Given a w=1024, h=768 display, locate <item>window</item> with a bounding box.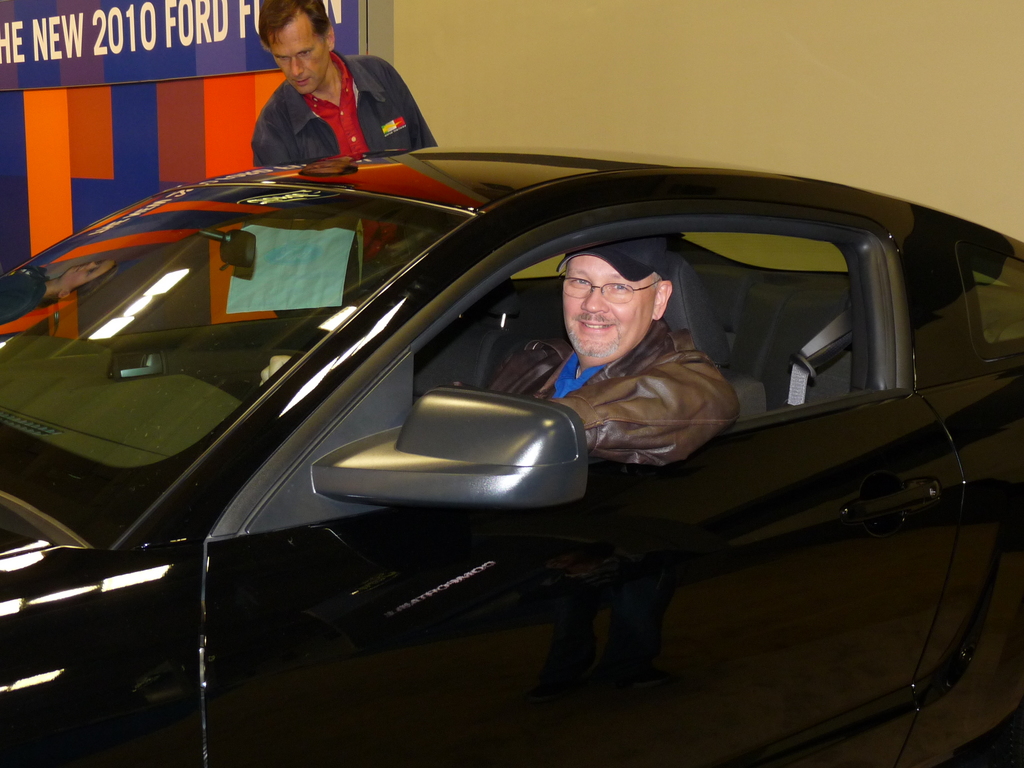
Located: detection(259, 209, 899, 518).
